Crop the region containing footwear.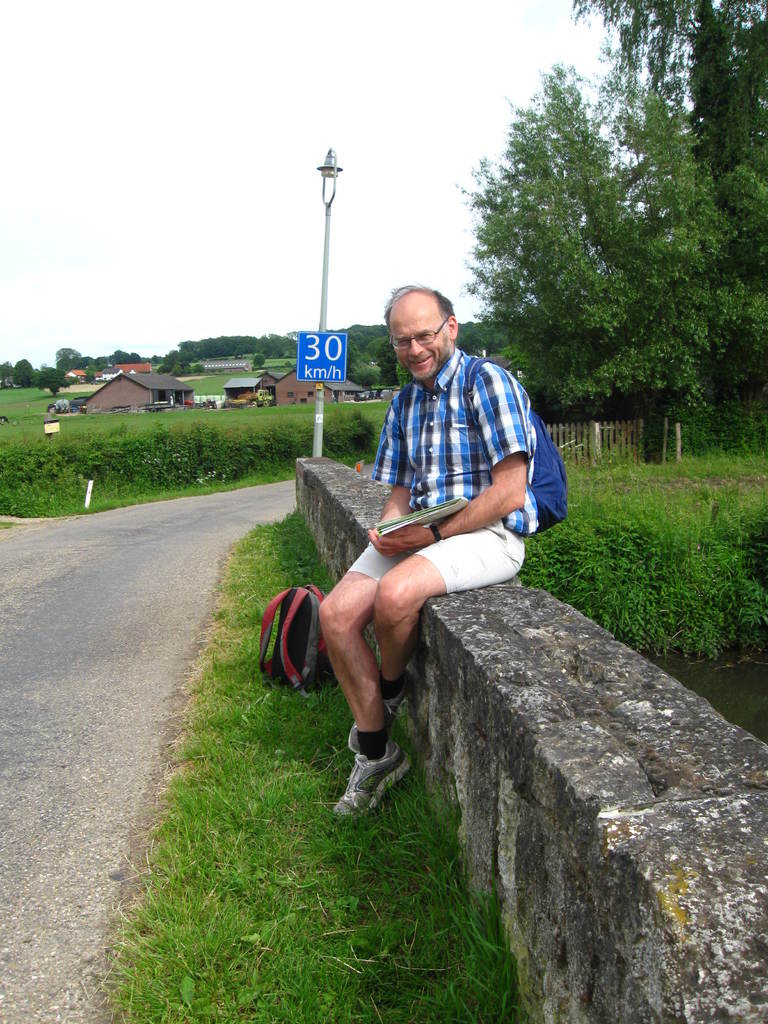
Crop region: 334 739 419 817.
